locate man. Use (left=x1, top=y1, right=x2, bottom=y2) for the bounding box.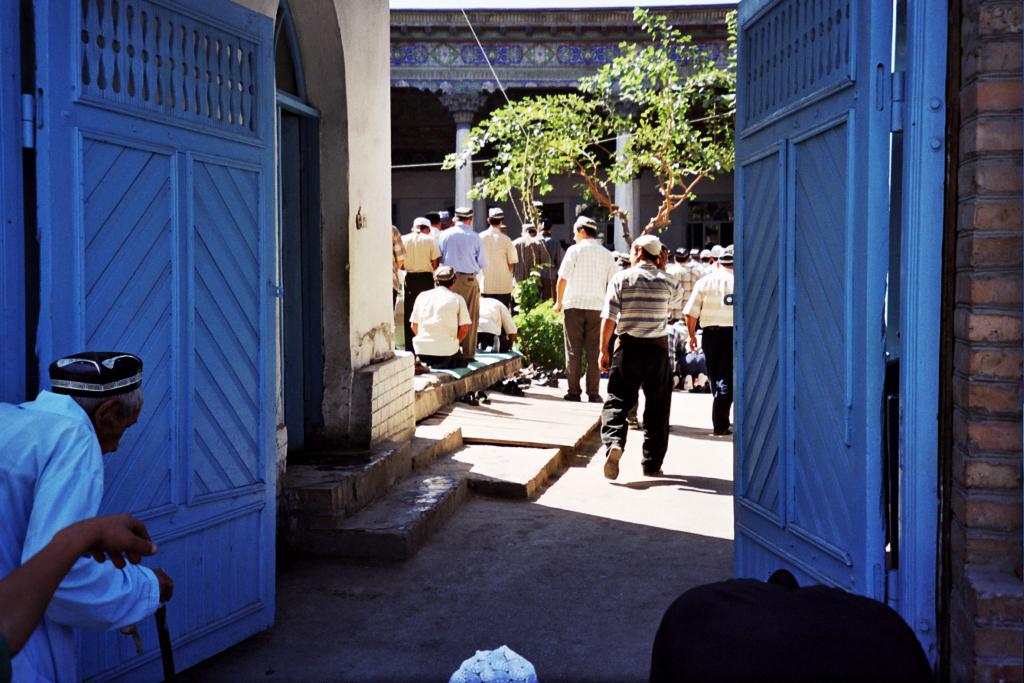
(left=4, top=332, right=171, bottom=668).
